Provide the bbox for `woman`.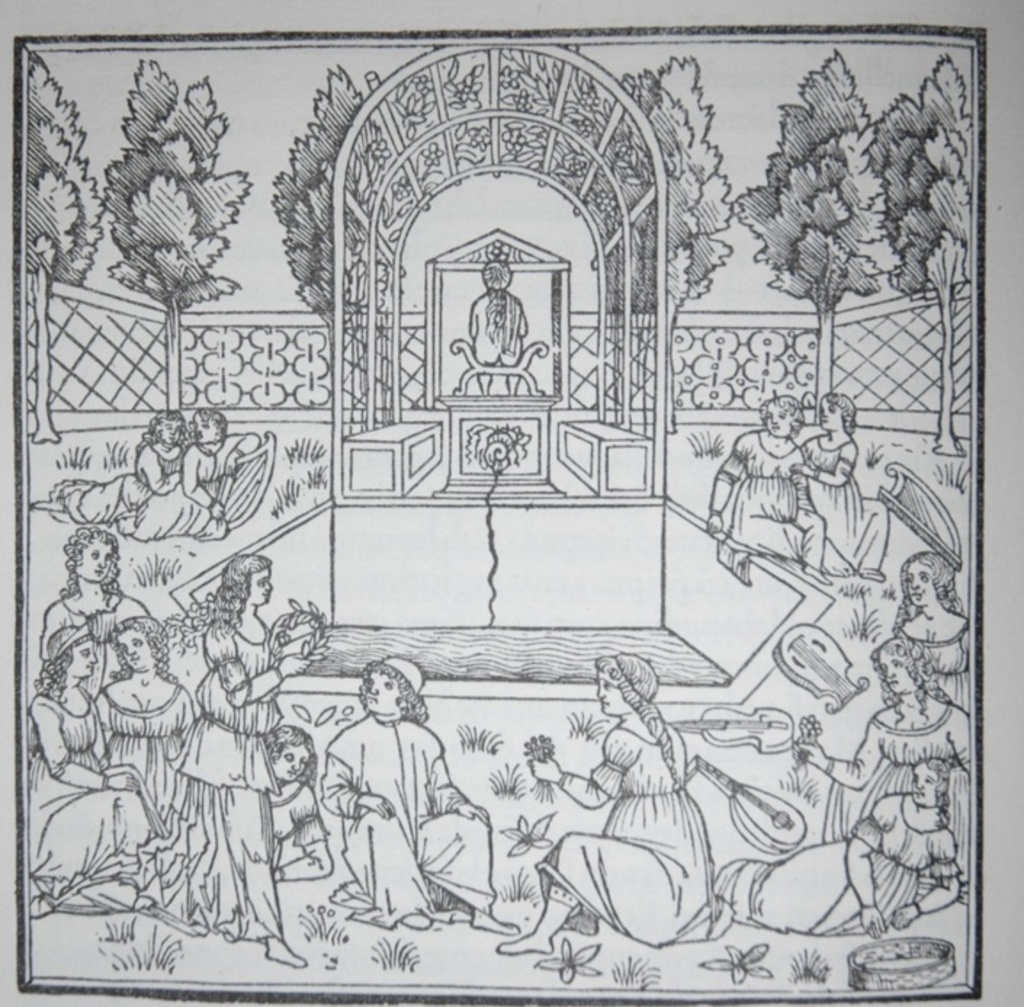
rect(33, 522, 167, 729).
